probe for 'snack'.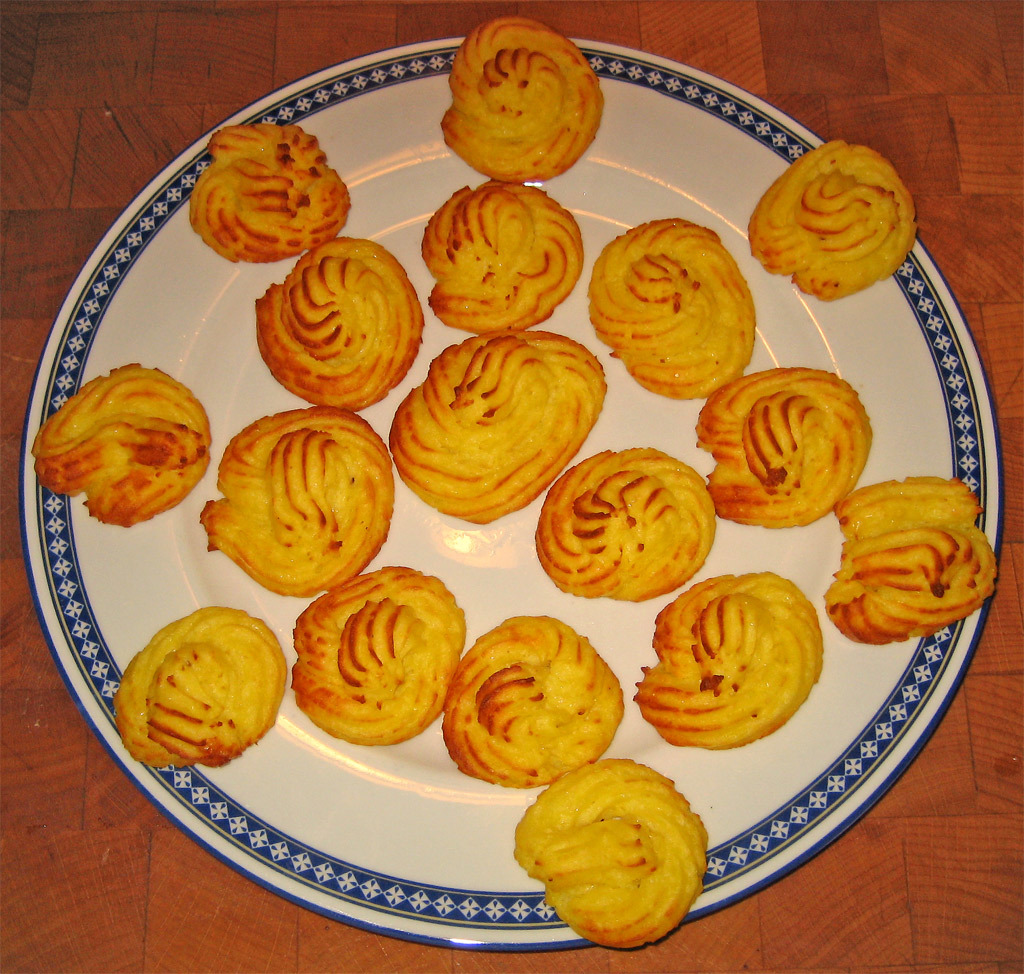
Probe result: crop(255, 246, 430, 405).
